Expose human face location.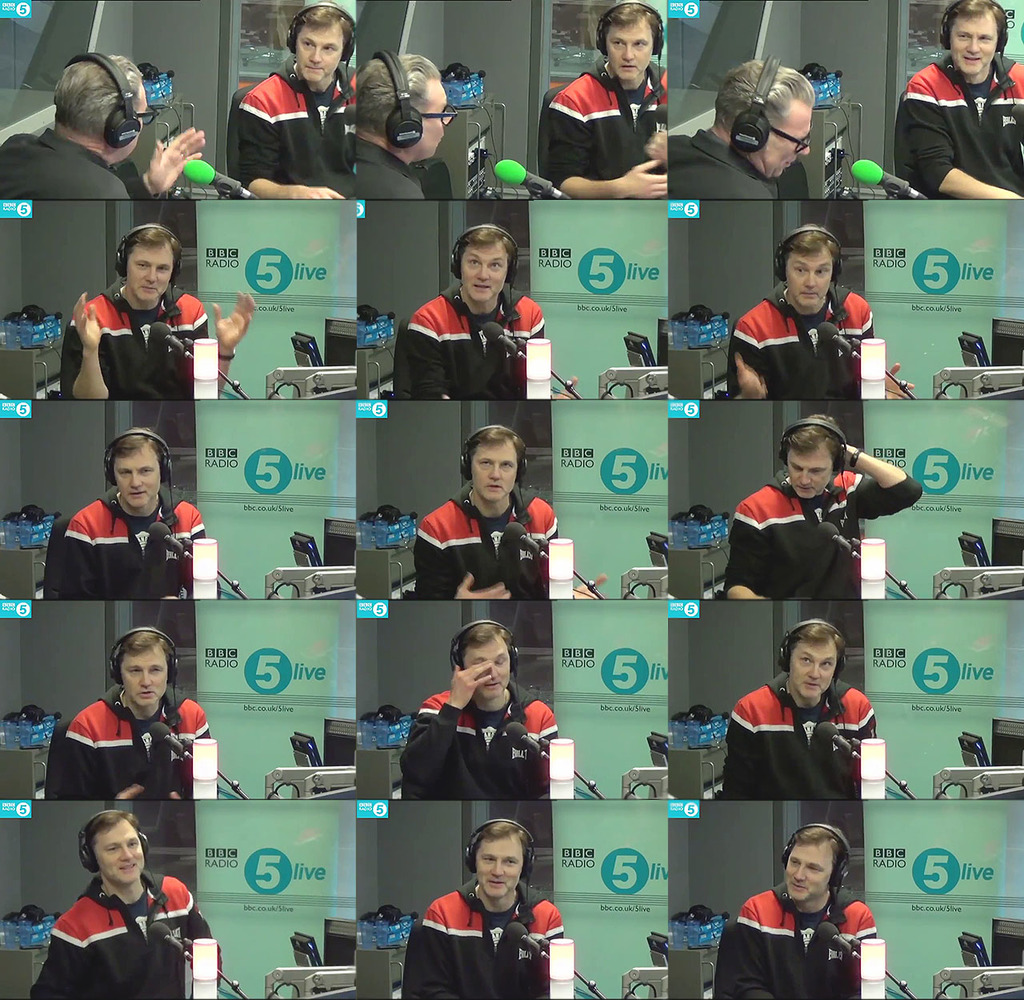
Exposed at (x1=93, y1=821, x2=145, y2=886).
